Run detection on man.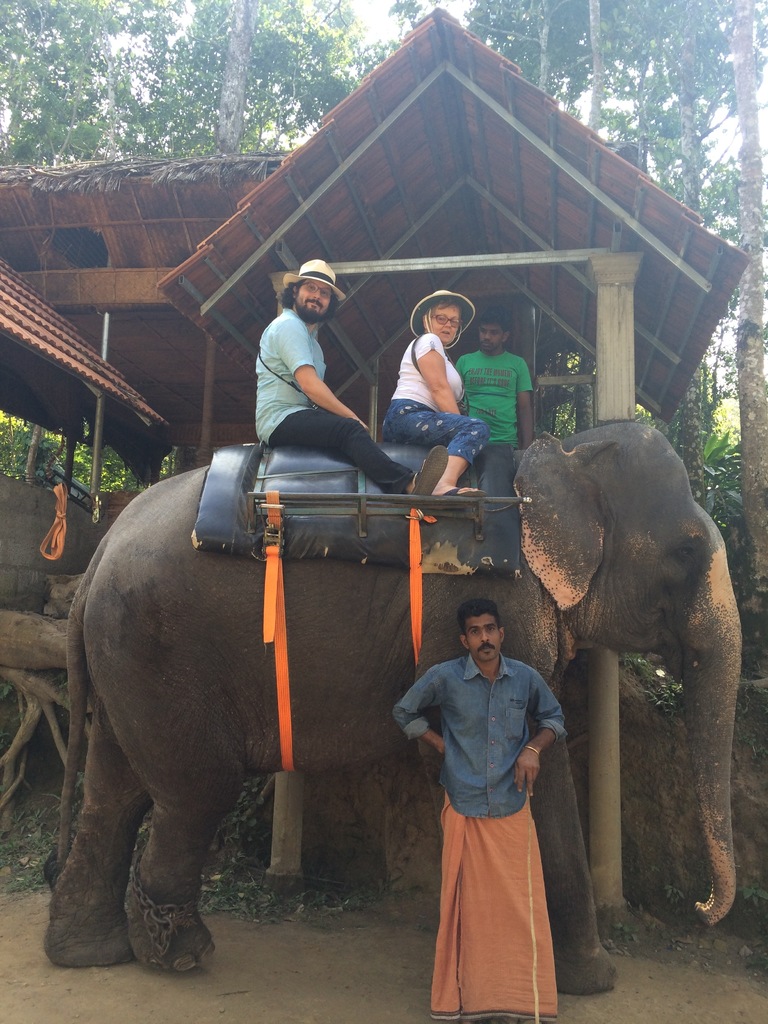
Result: [left=393, top=581, right=586, bottom=1002].
